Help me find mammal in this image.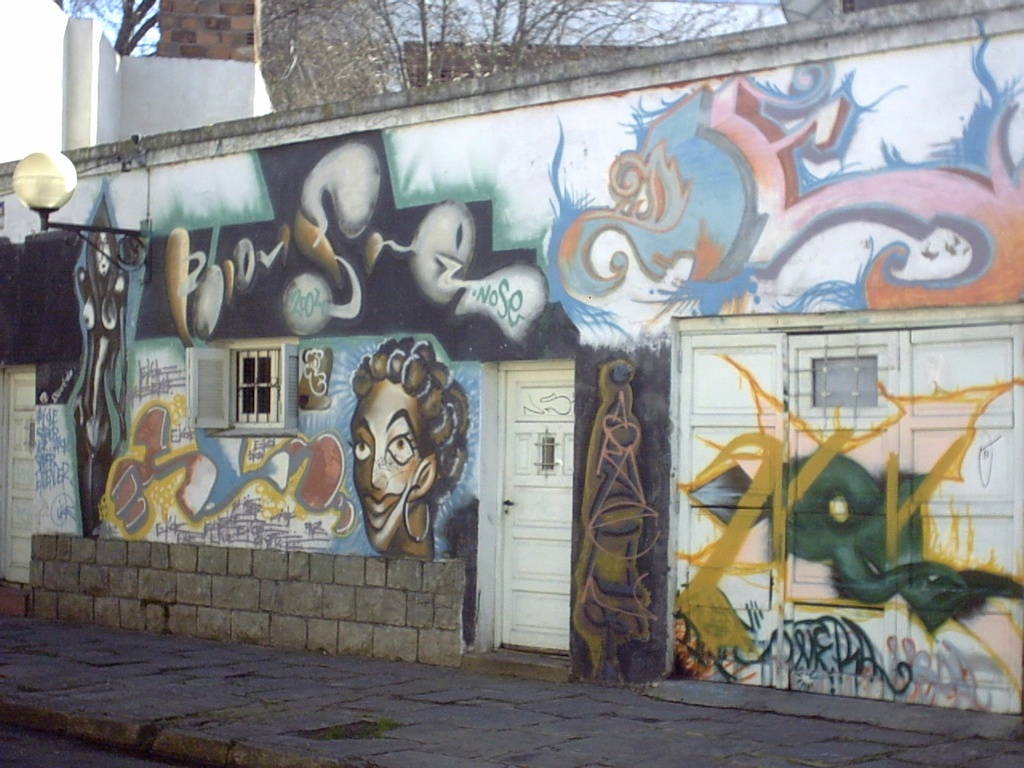
Found it: <box>319,321,464,577</box>.
